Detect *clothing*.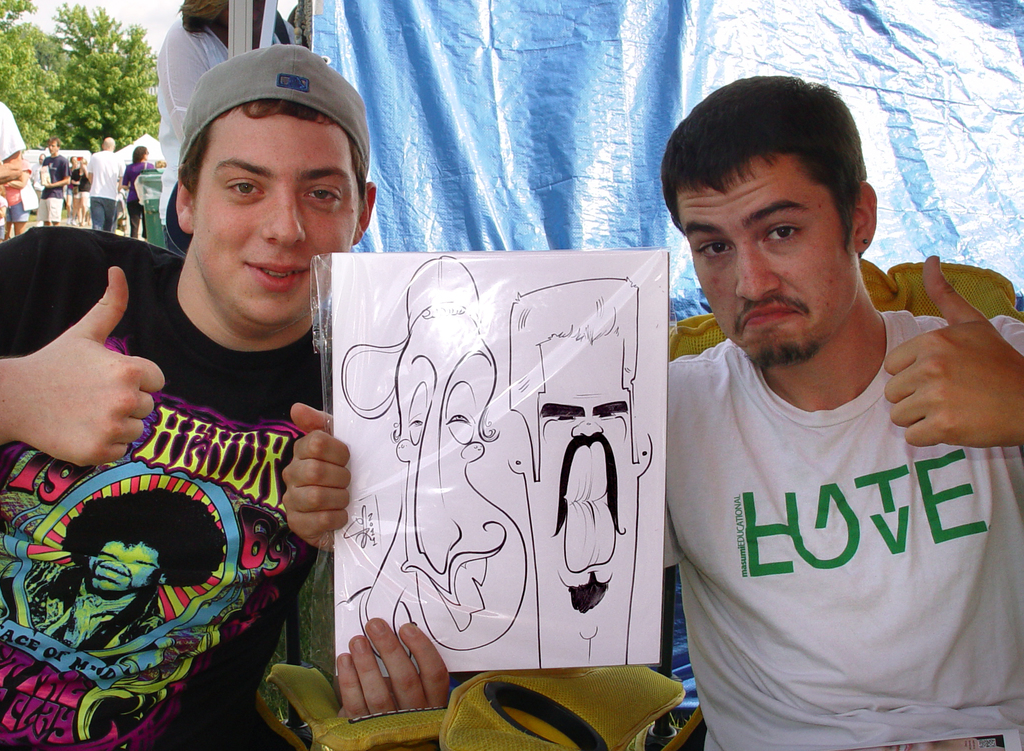
Detected at <region>40, 152, 67, 221</region>.
